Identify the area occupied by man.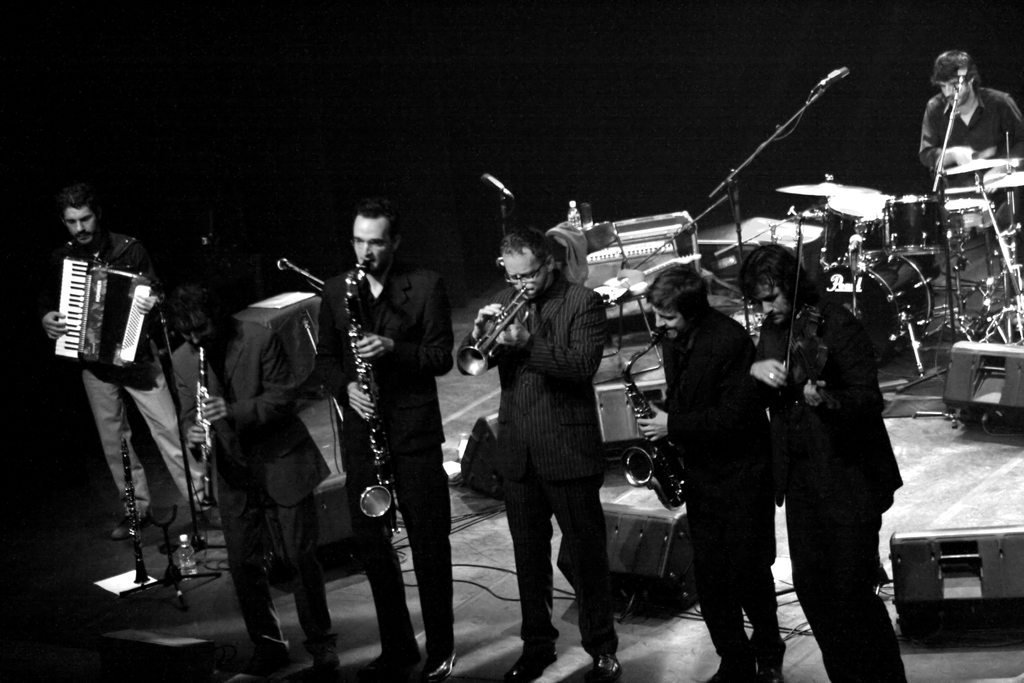
Area: bbox(170, 282, 341, 682).
